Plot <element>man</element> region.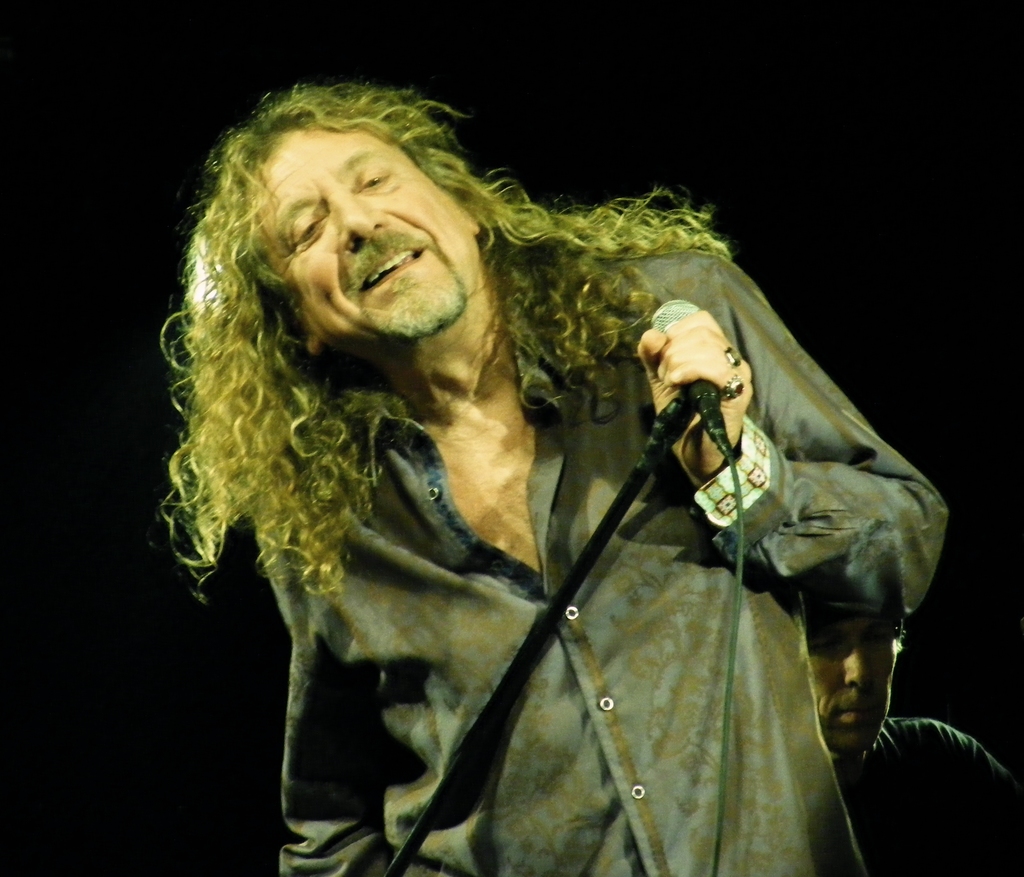
Plotted at {"left": 140, "top": 68, "right": 917, "bottom": 829}.
